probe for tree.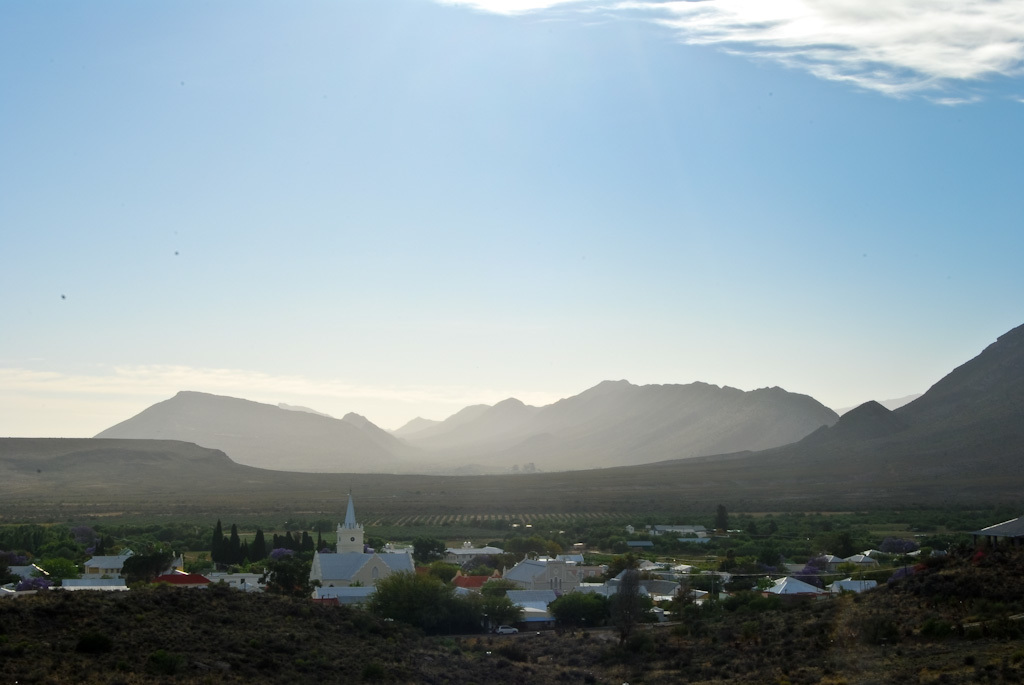
Probe result: Rect(411, 534, 451, 571).
